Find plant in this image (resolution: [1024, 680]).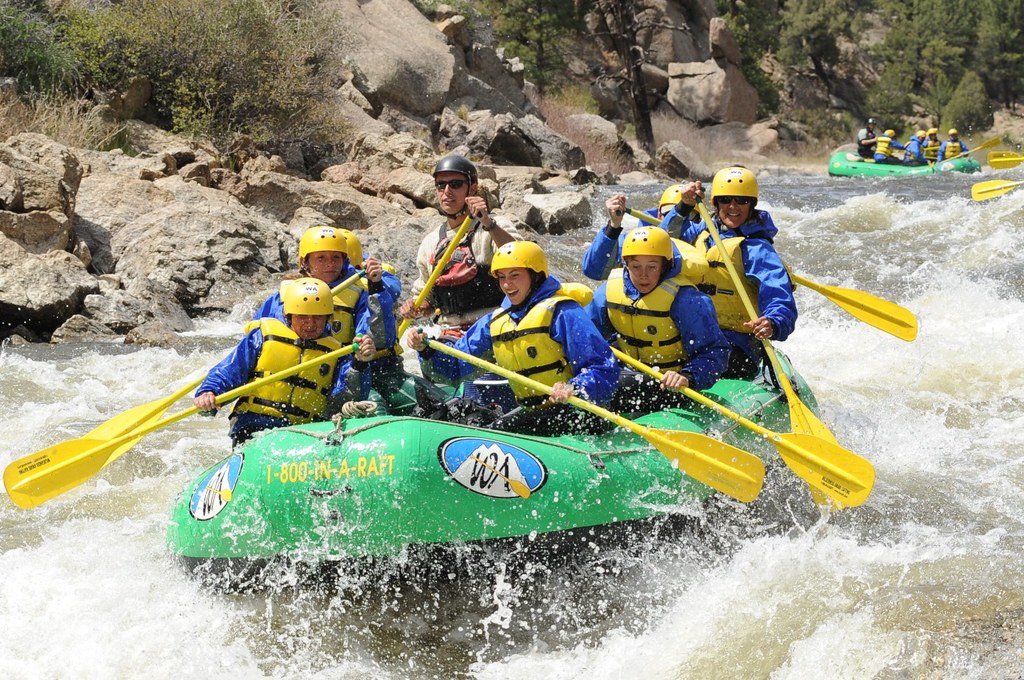
box=[591, 171, 602, 187].
